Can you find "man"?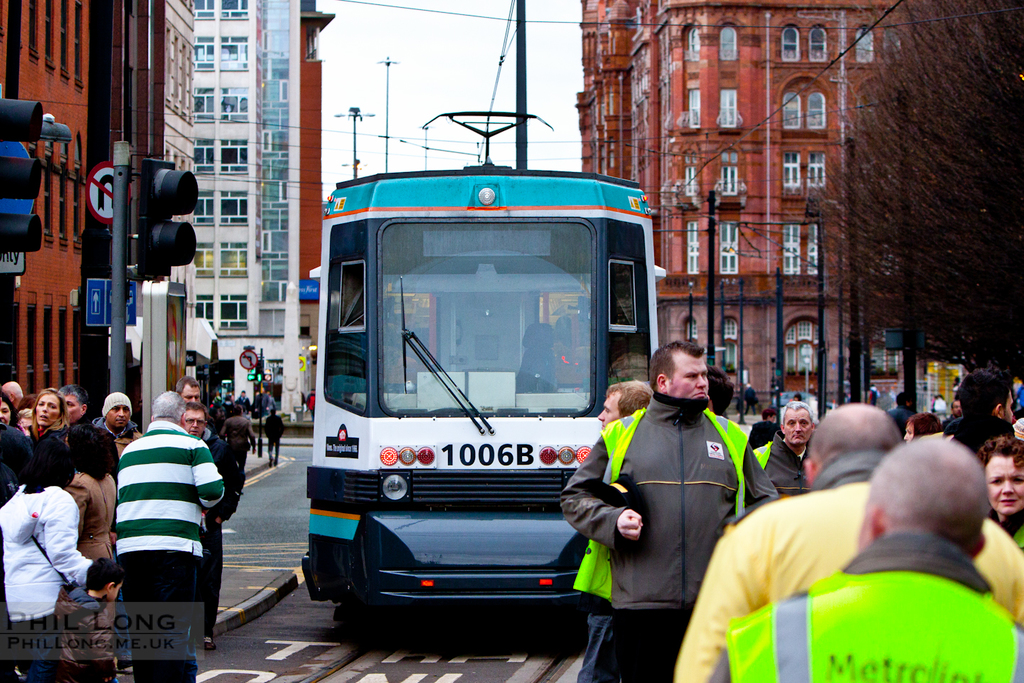
Yes, bounding box: 255,386,265,428.
